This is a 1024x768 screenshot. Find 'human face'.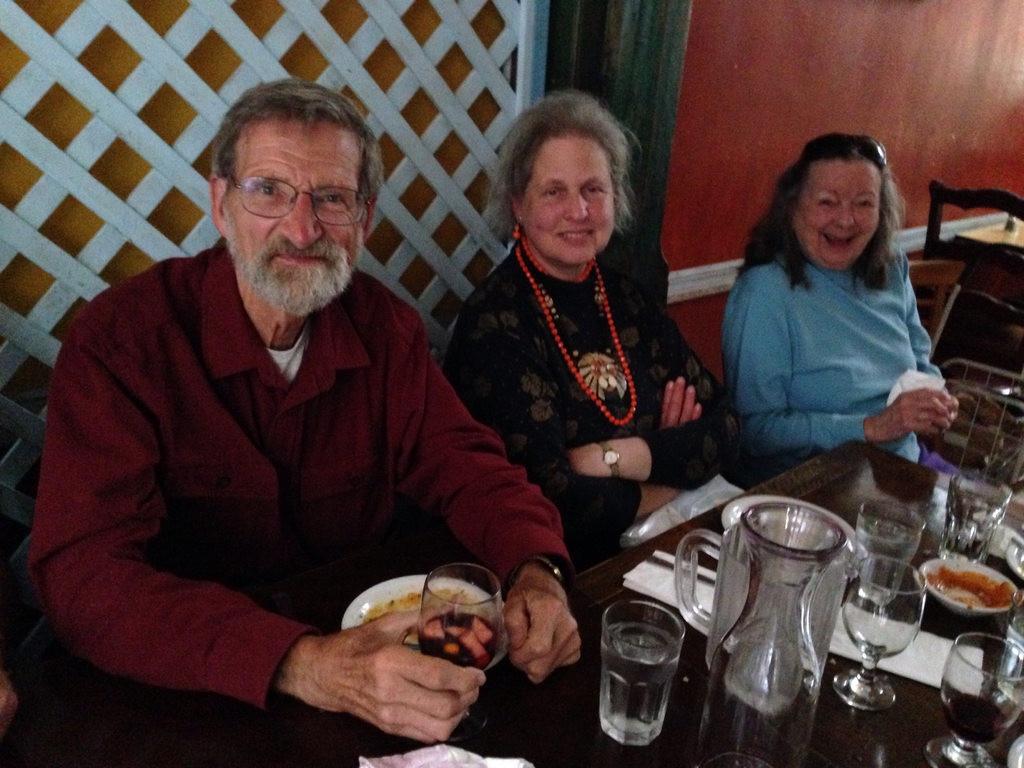
Bounding box: detection(225, 116, 365, 271).
